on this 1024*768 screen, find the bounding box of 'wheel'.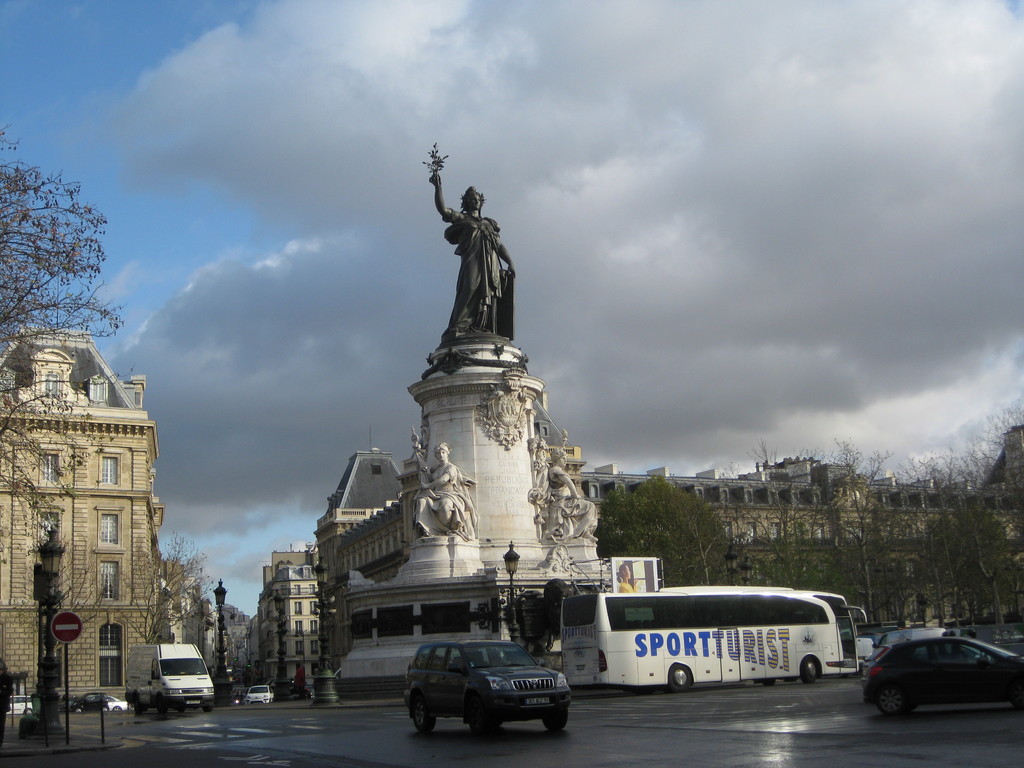
Bounding box: bbox=(670, 661, 694, 692).
